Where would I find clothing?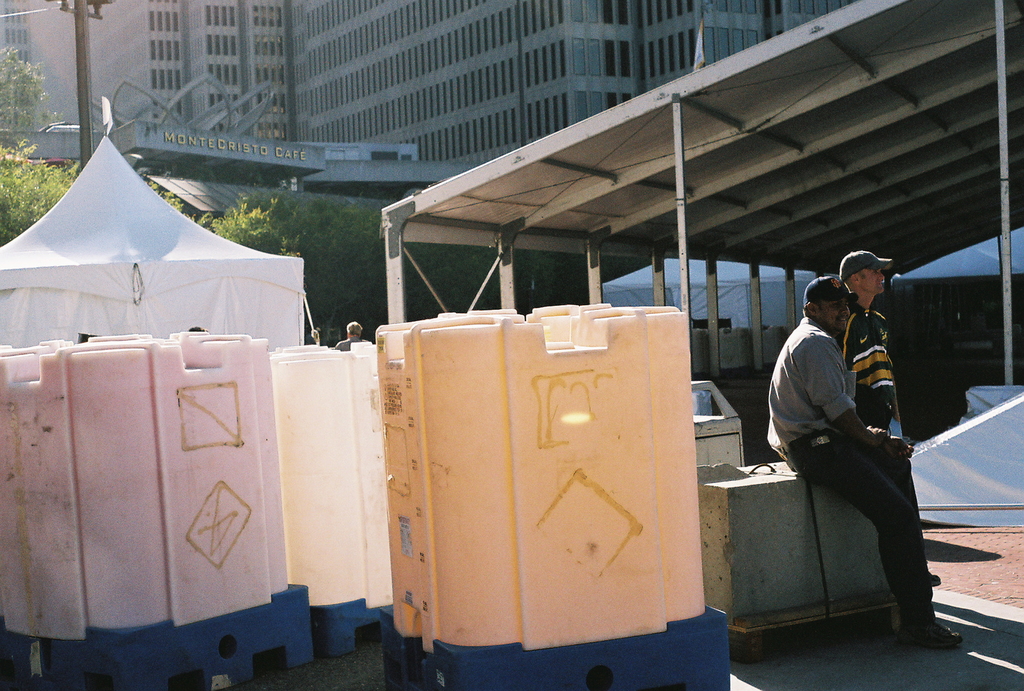
At [778, 267, 950, 619].
